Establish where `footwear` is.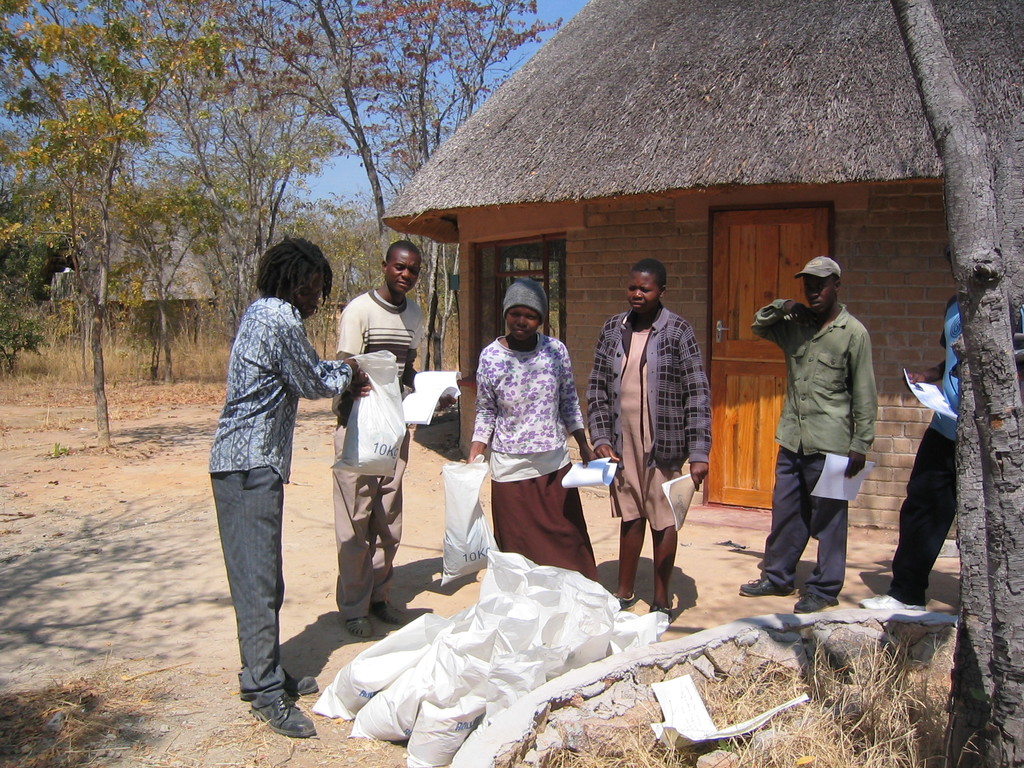
Established at x1=644 y1=606 x2=675 y2=627.
